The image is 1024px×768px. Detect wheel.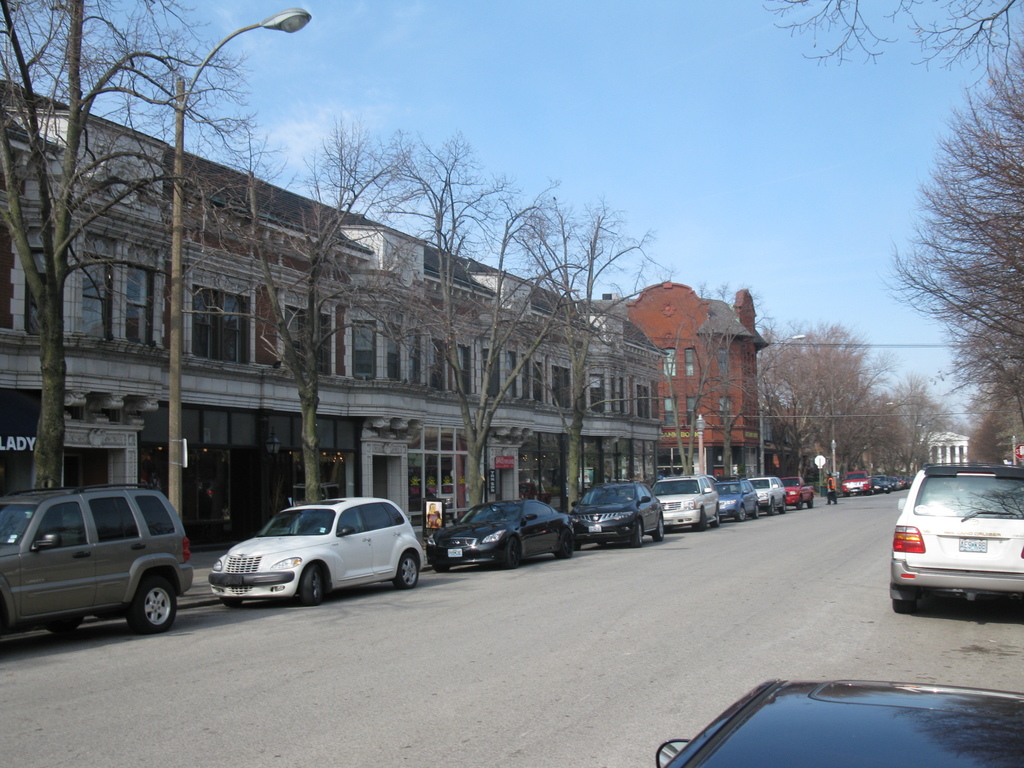
Detection: left=735, top=500, right=747, bottom=519.
